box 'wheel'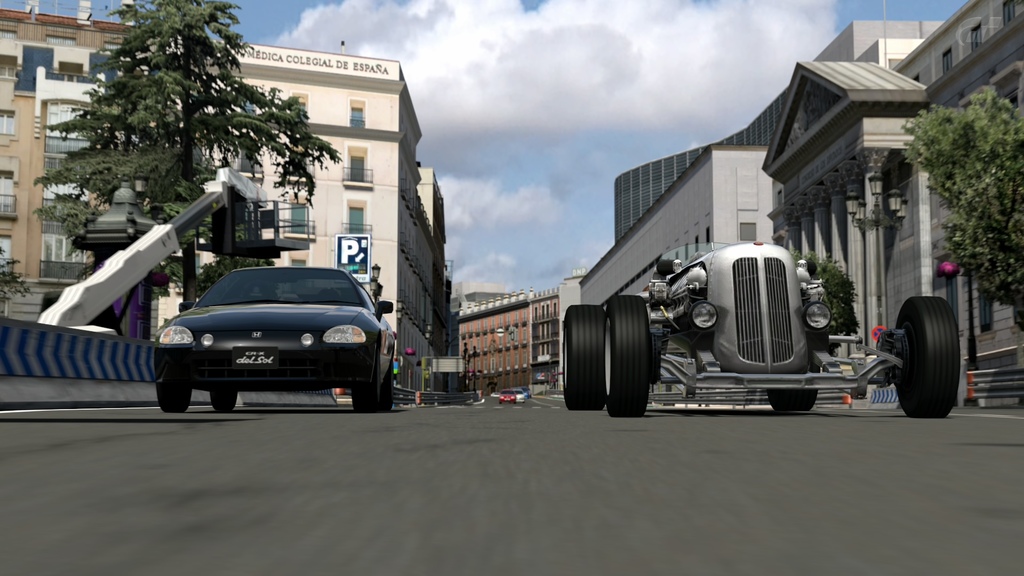
region(766, 391, 819, 413)
